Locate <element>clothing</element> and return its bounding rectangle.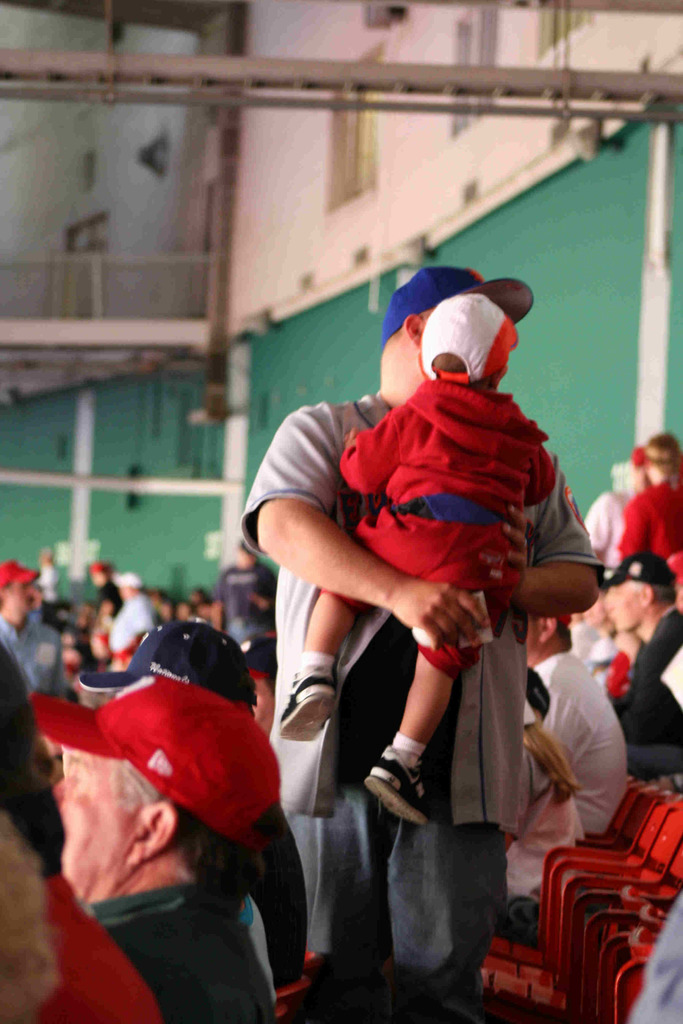
285,342,579,924.
